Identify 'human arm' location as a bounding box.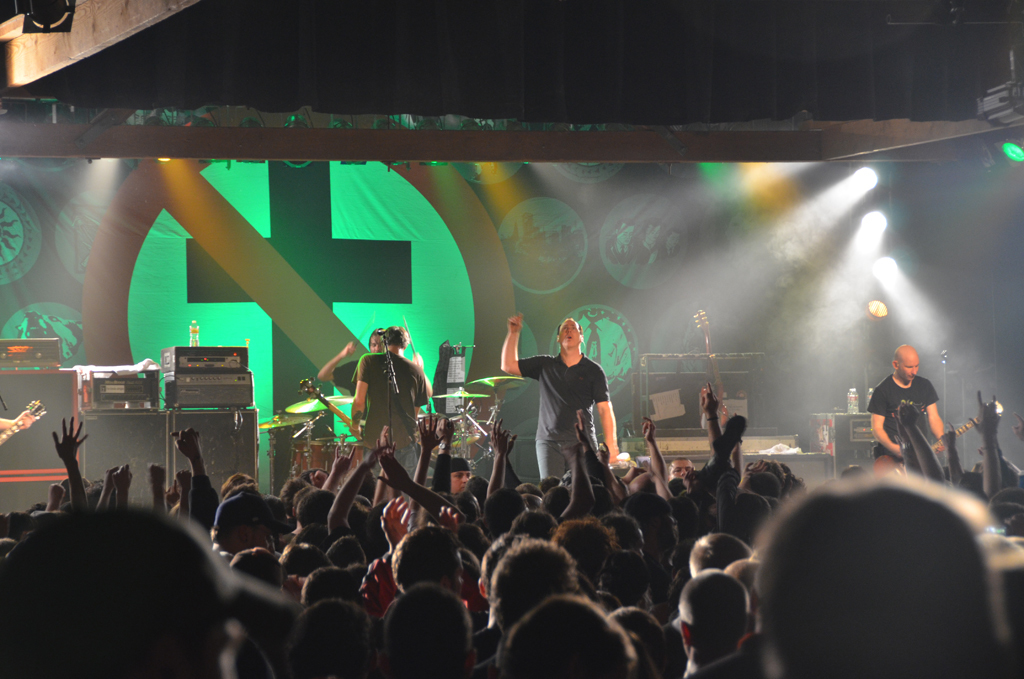
<region>324, 441, 371, 547</region>.
